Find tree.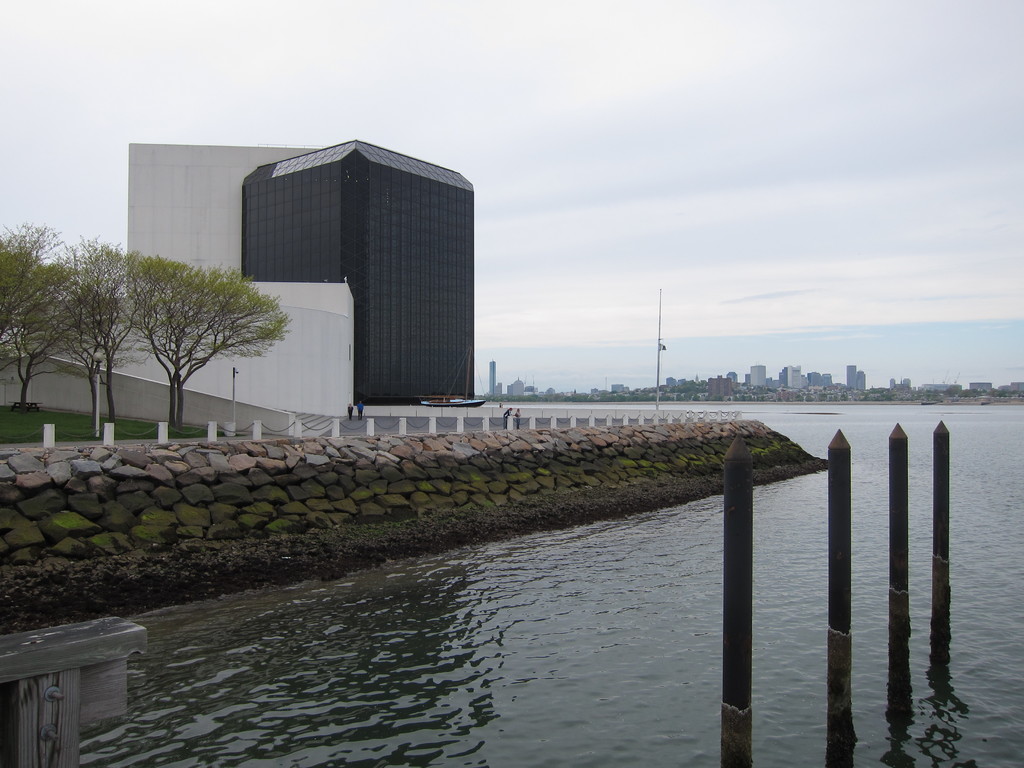
select_region(738, 393, 749, 400).
